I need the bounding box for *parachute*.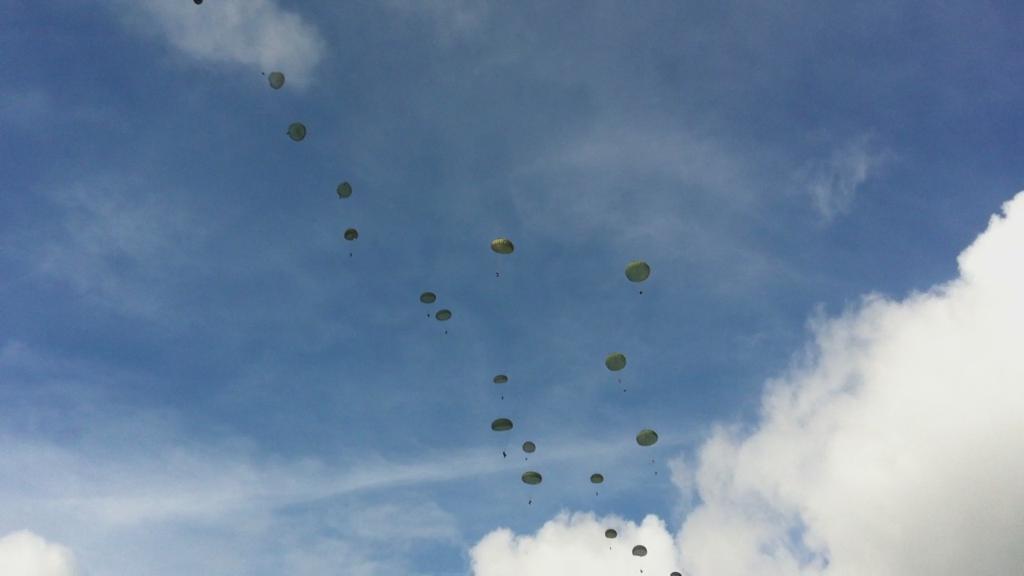
Here it is: x1=487 y1=415 x2=514 y2=456.
